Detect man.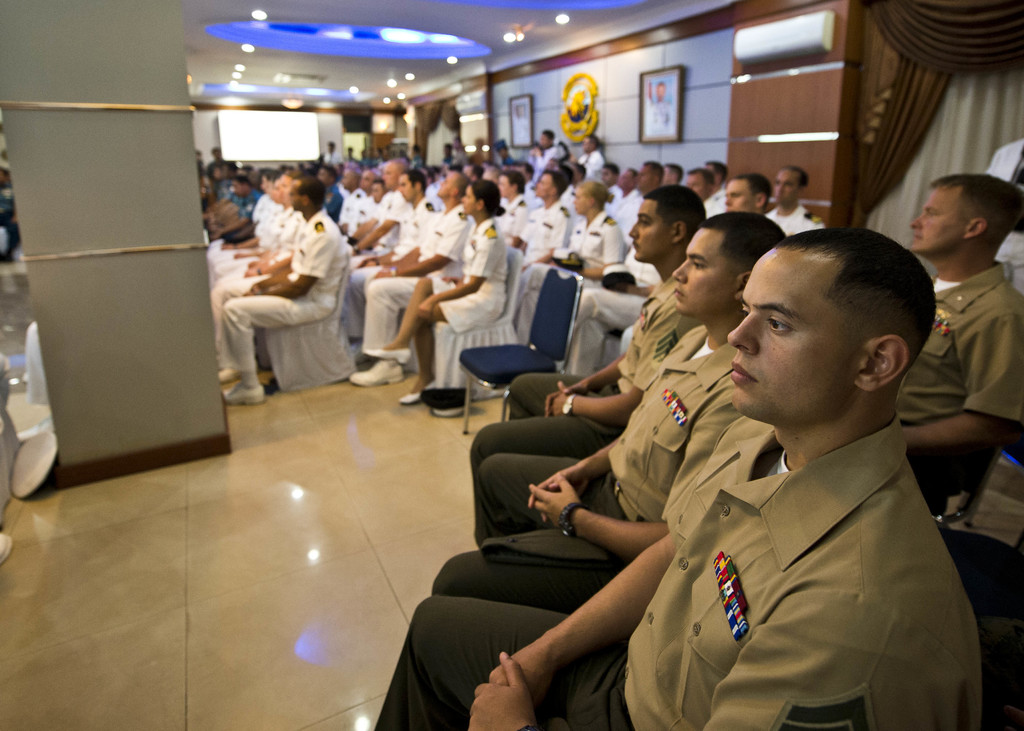
Detected at 611, 166, 644, 245.
